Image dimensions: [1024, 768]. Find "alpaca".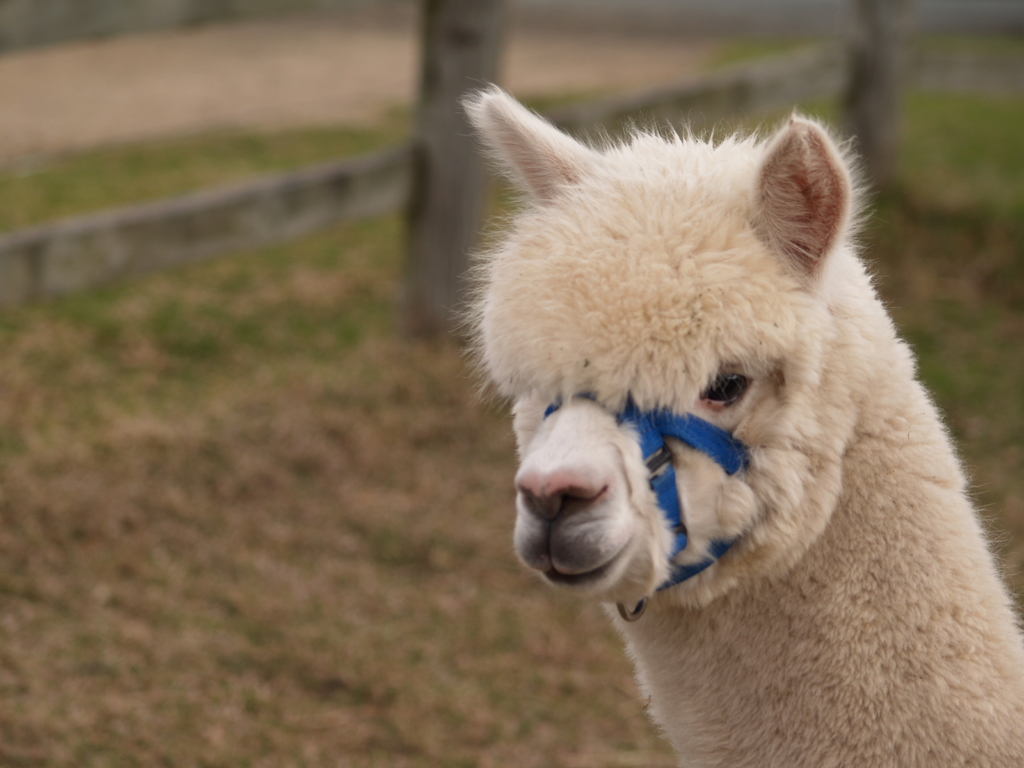
detection(449, 74, 1023, 767).
